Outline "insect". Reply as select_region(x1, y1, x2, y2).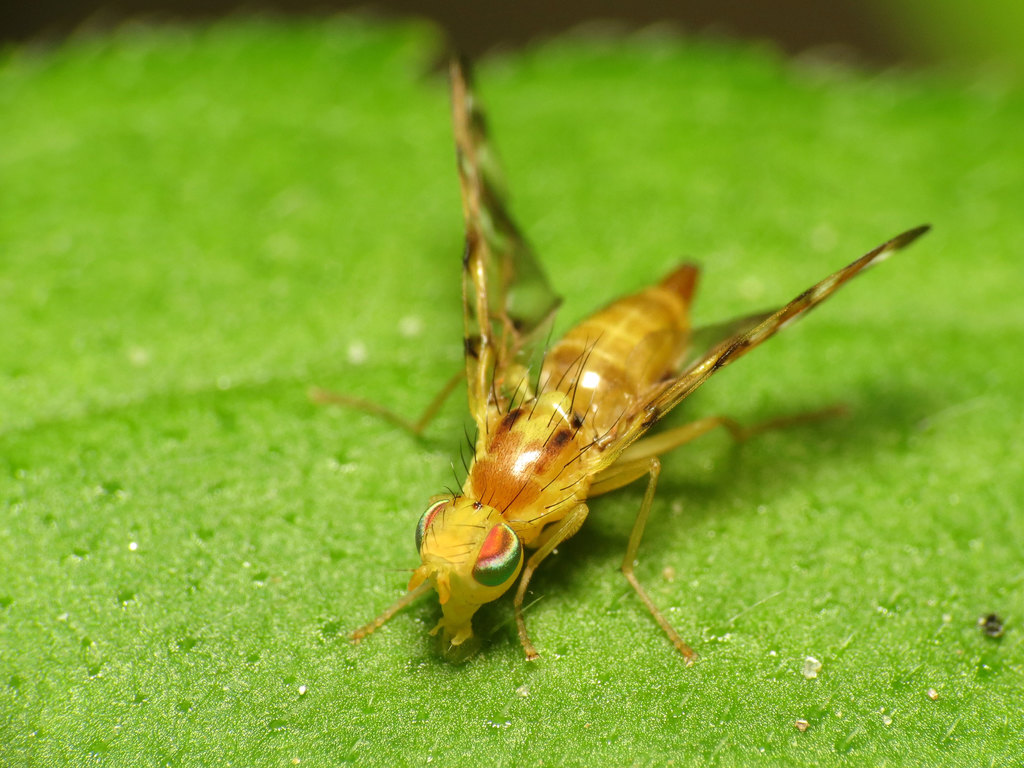
select_region(310, 53, 936, 659).
